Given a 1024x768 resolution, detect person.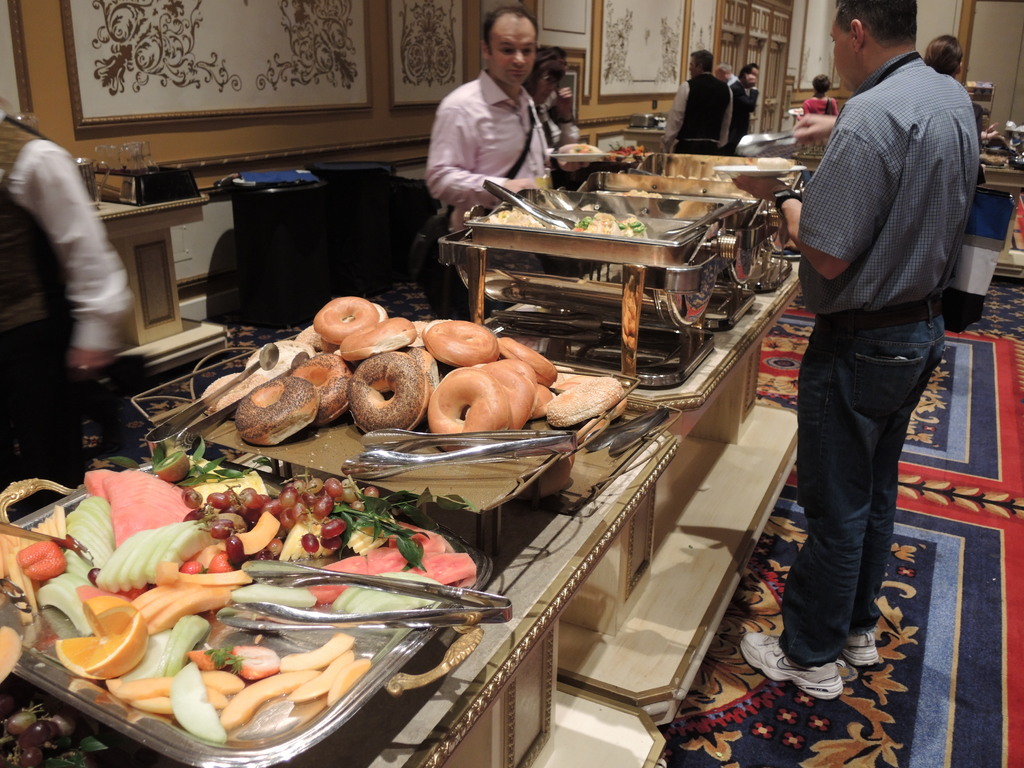
locate(727, 58, 763, 144).
